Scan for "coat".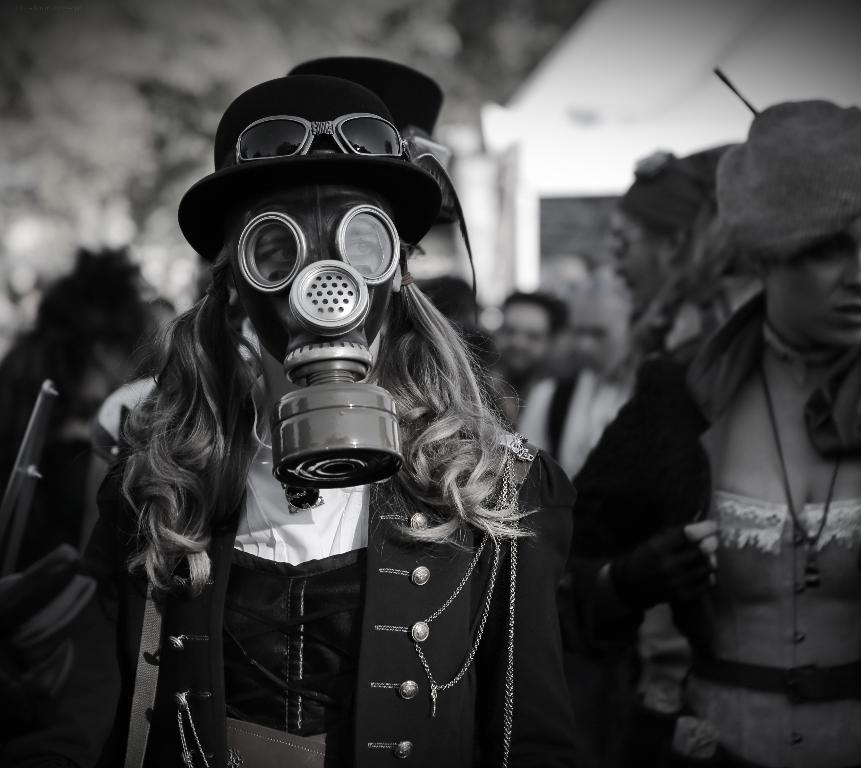
Scan result: box=[30, 405, 581, 767].
